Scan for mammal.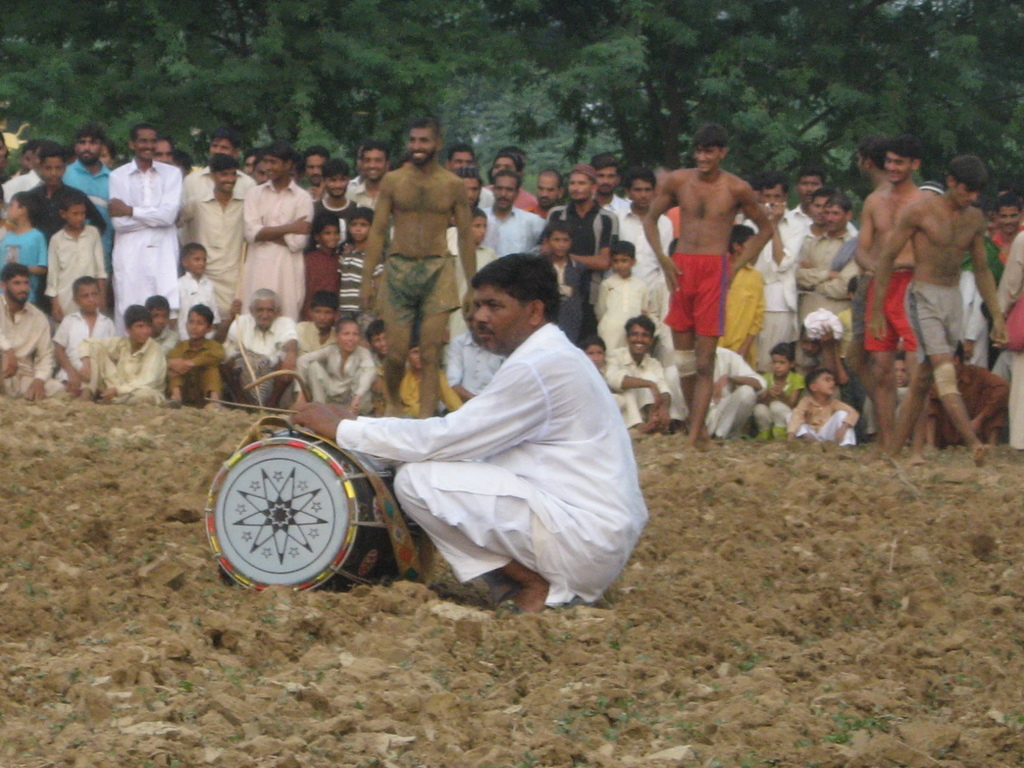
Scan result: x1=253 y1=155 x2=268 y2=186.
